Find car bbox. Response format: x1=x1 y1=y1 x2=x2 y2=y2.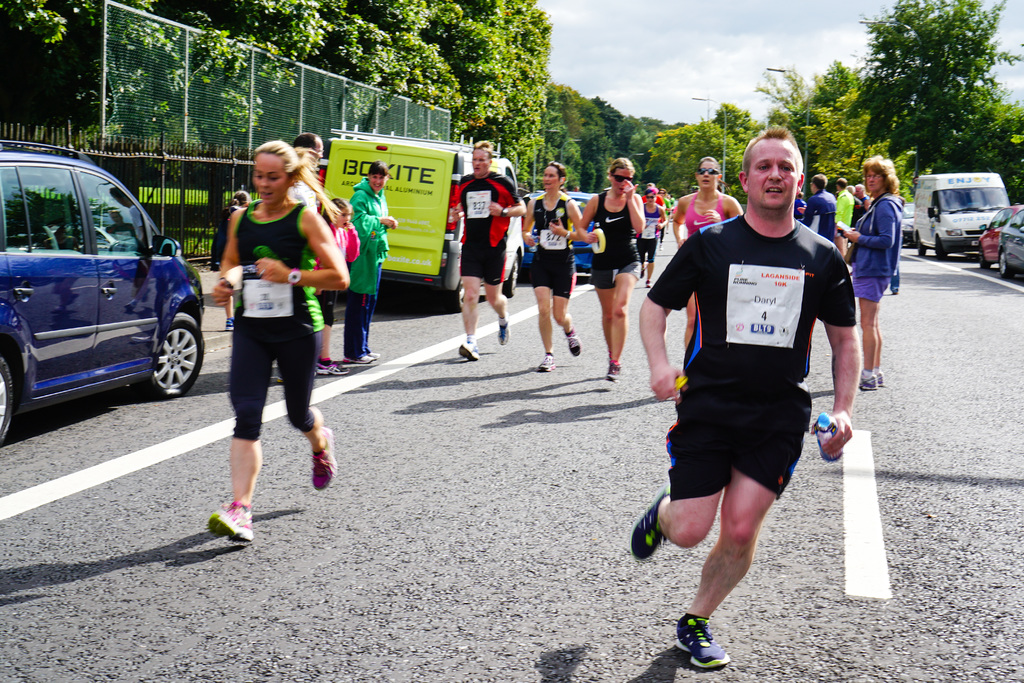
x1=900 y1=202 x2=916 y2=245.
